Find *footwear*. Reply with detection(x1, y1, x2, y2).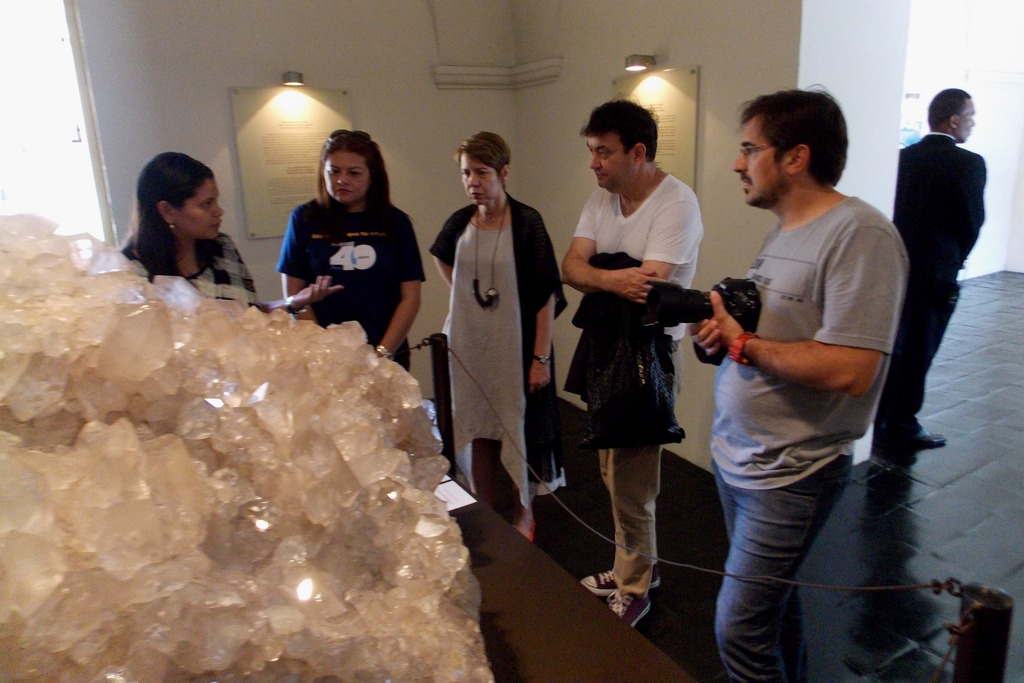
detection(529, 513, 535, 540).
